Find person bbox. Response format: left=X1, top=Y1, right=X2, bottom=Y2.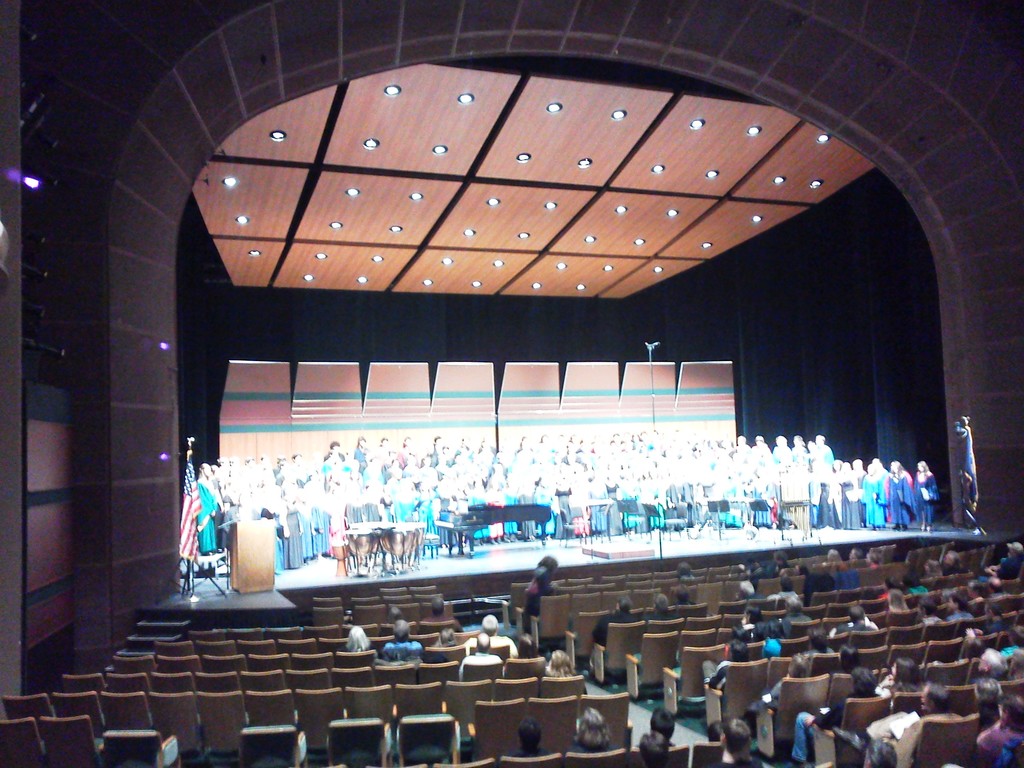
left=540, top=647, right=579, bottom=679.
